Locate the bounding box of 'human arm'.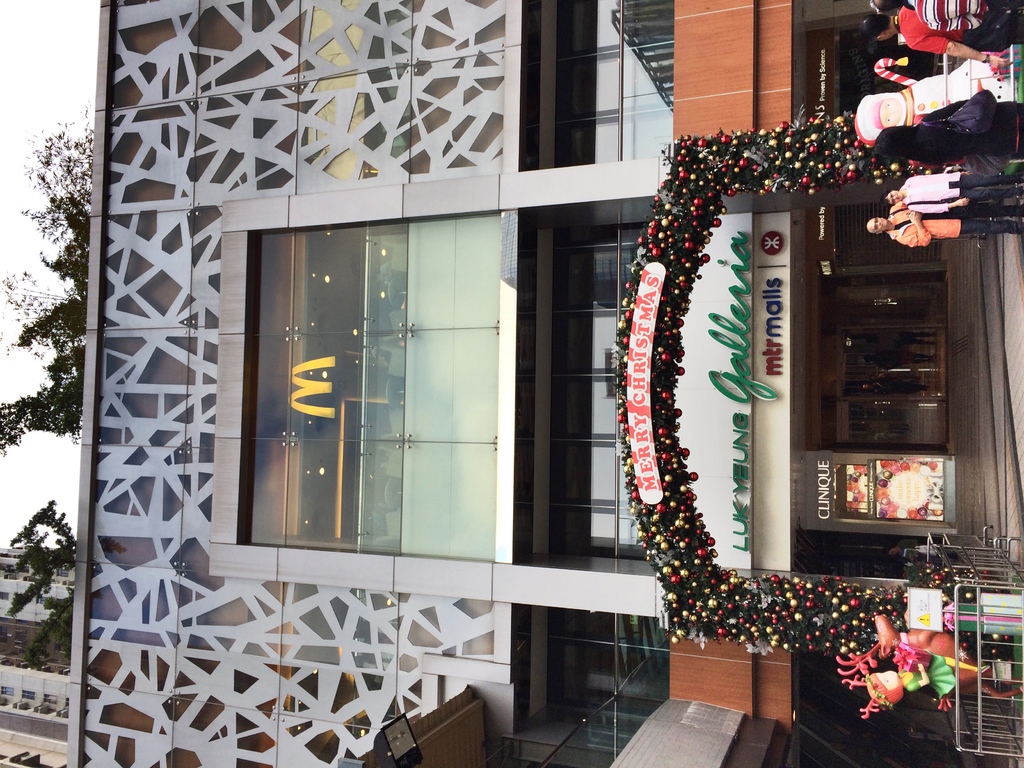
Bounding box: left=909, top=171, right=973, bottom=184.
